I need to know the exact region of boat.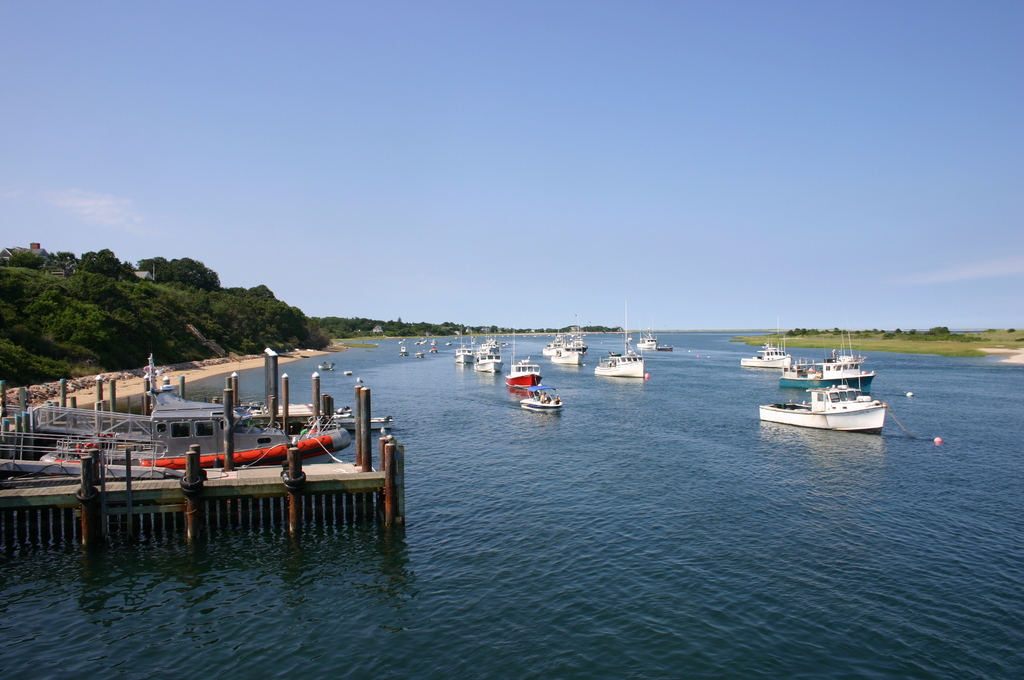
Region: crop(479, 337, 506, 359).
